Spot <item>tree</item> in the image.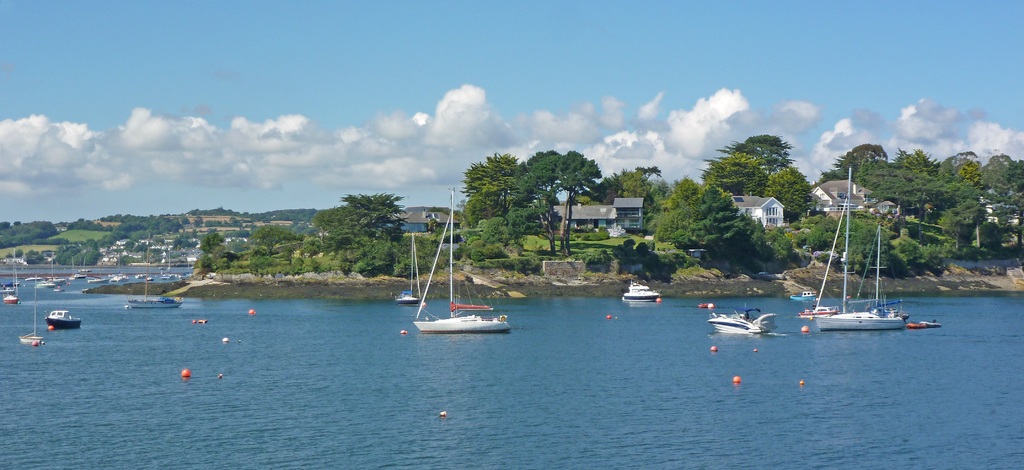
<item>tree</item> found at (201, 225, 230, 254).
